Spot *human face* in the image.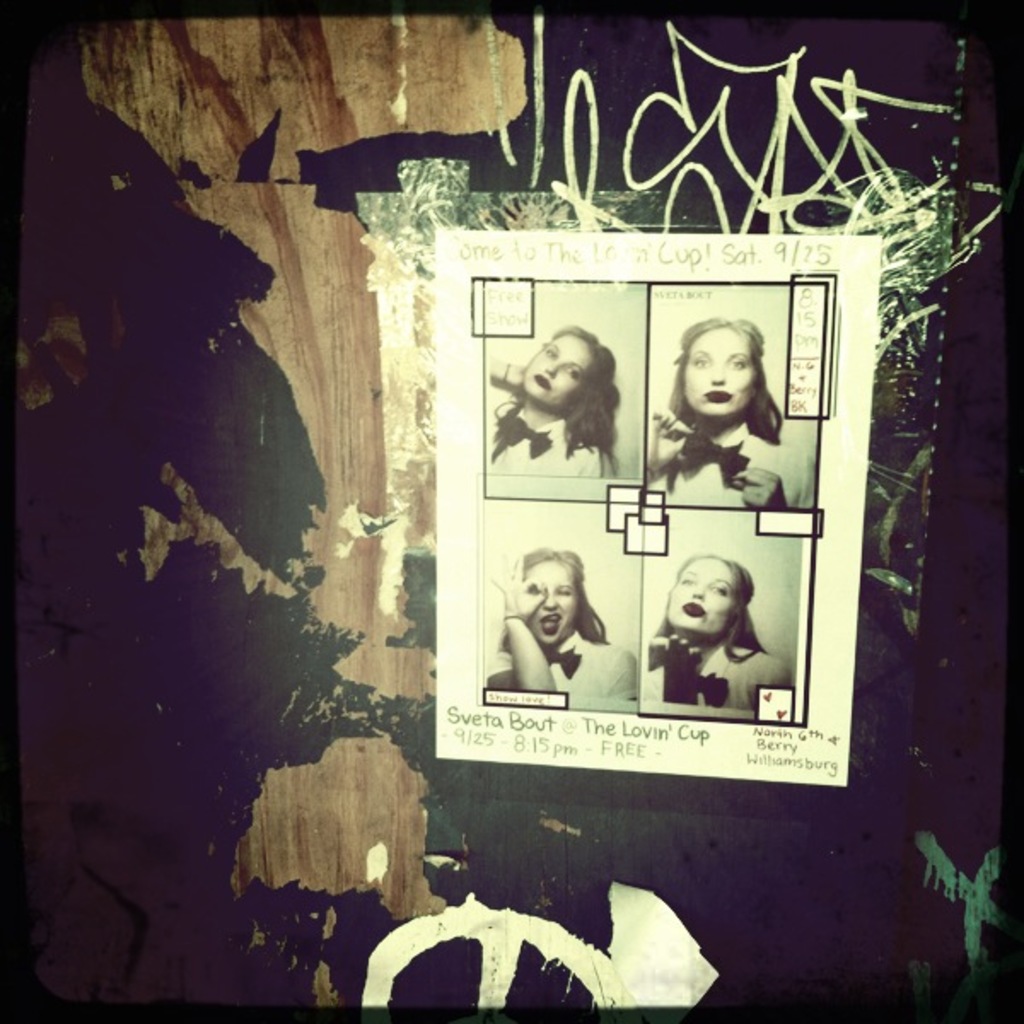
*human face* found at detection(531, 555, 582, 638).
